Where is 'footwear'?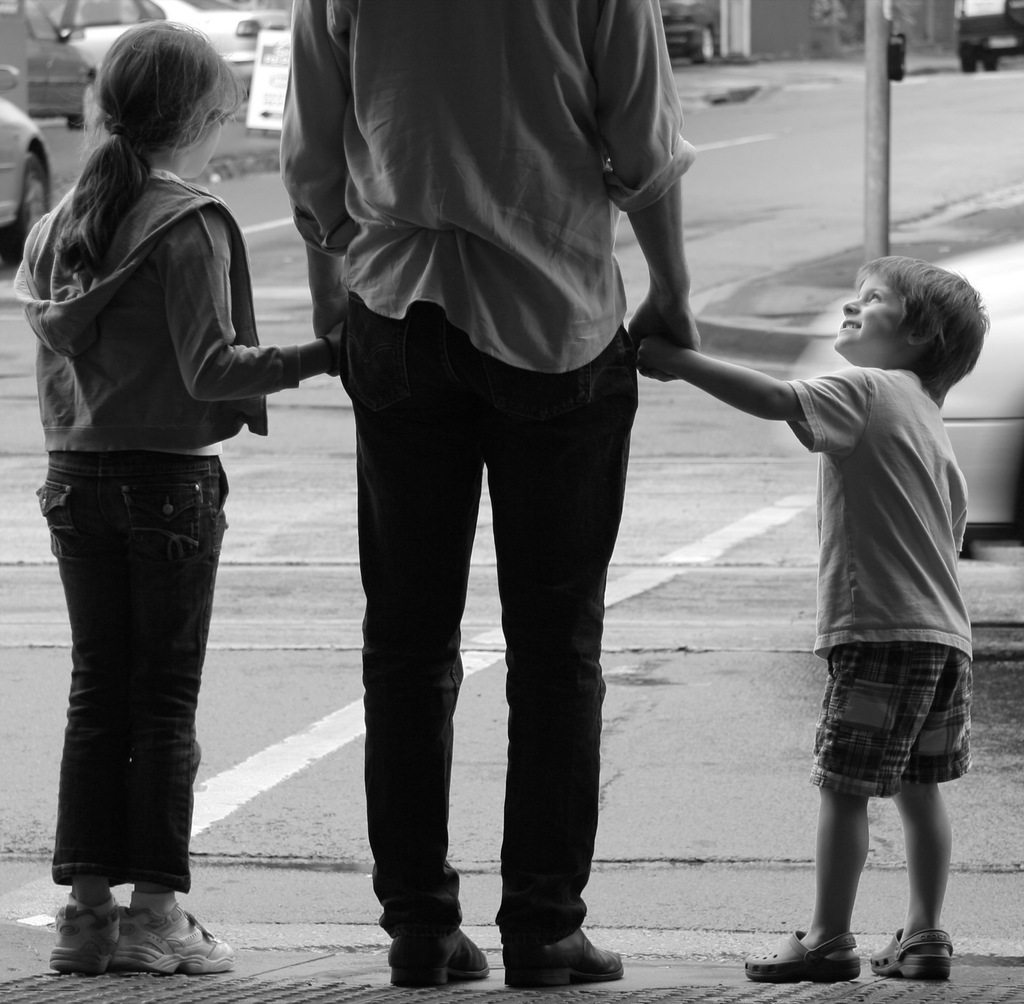
bbox=[866, 934, 956, 986].
